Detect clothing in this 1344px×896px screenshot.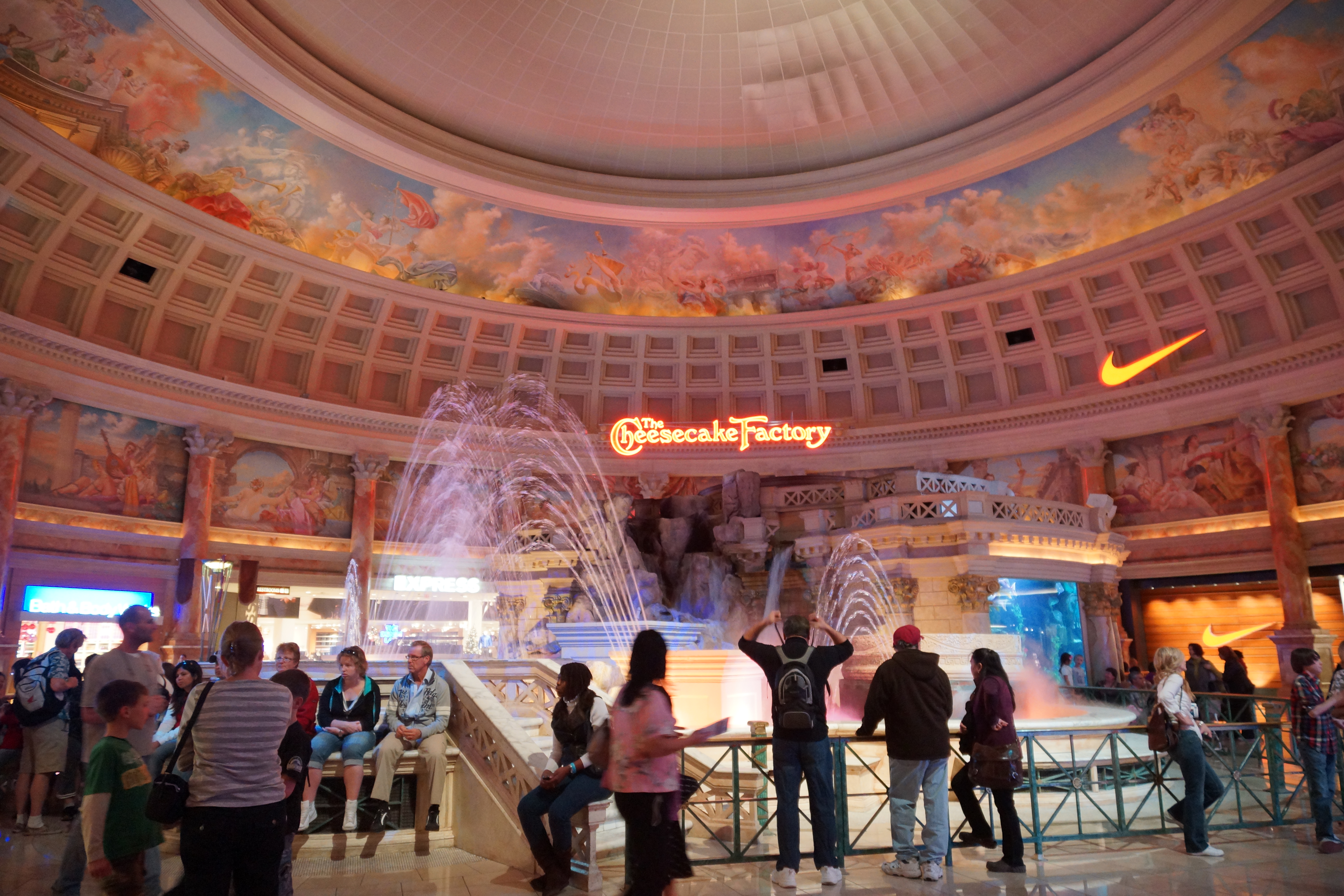
Detection: 165,142,190,192.
